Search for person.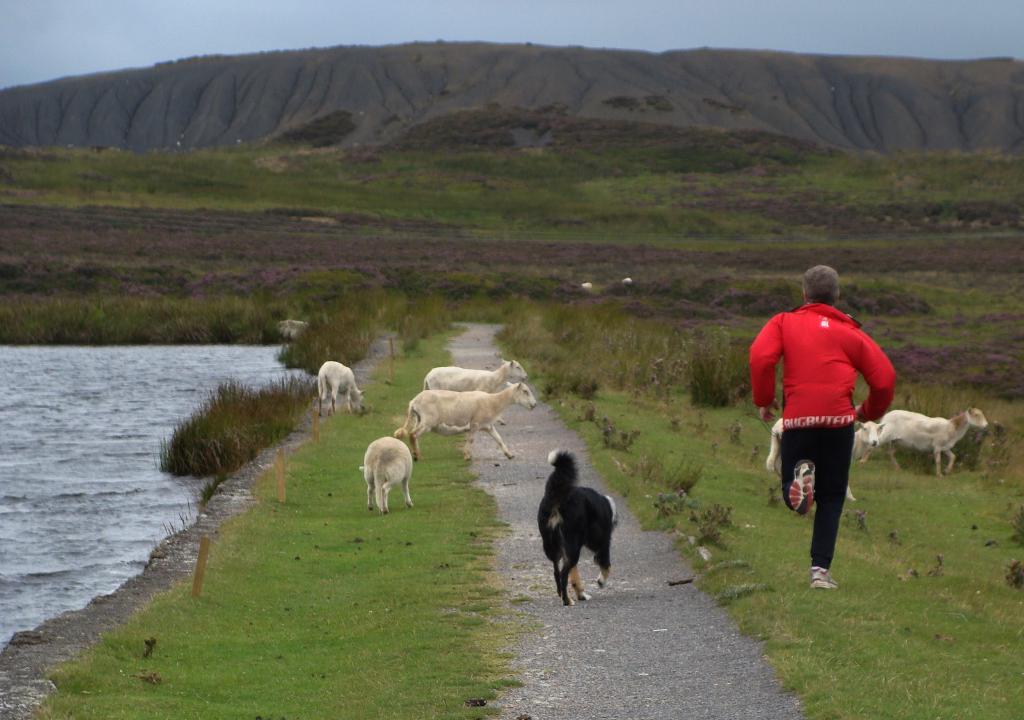
Found at left=740, top=259, right=899, bottom=592.
